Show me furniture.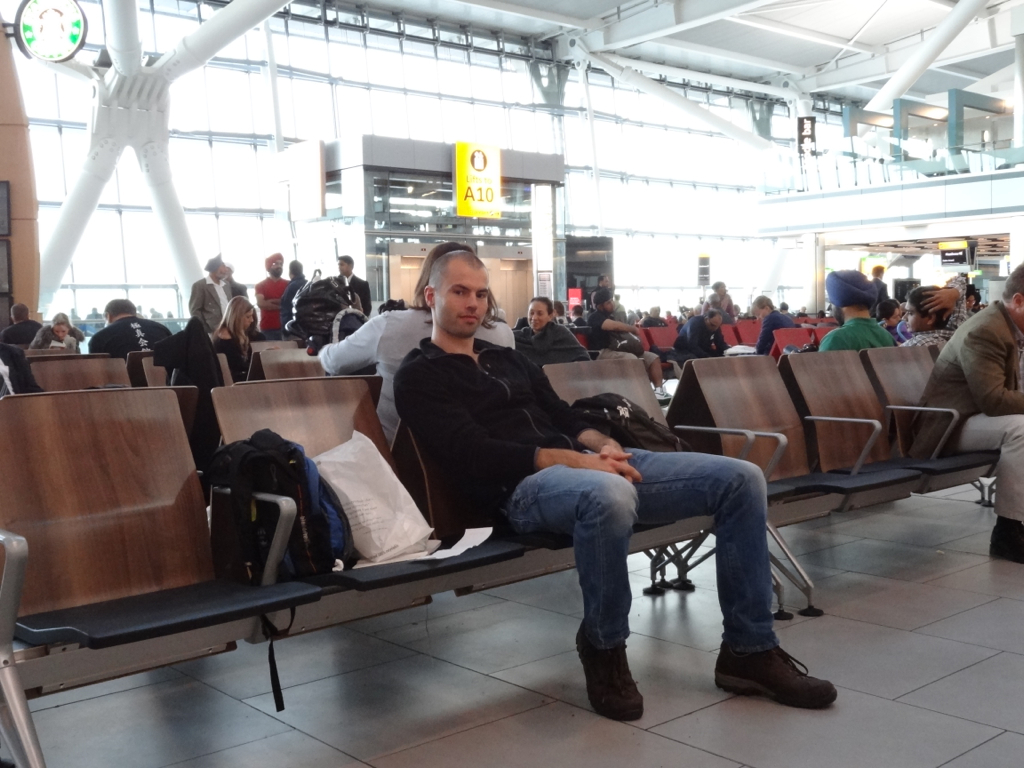
furniture is here: [22, 346, 76, 354].
